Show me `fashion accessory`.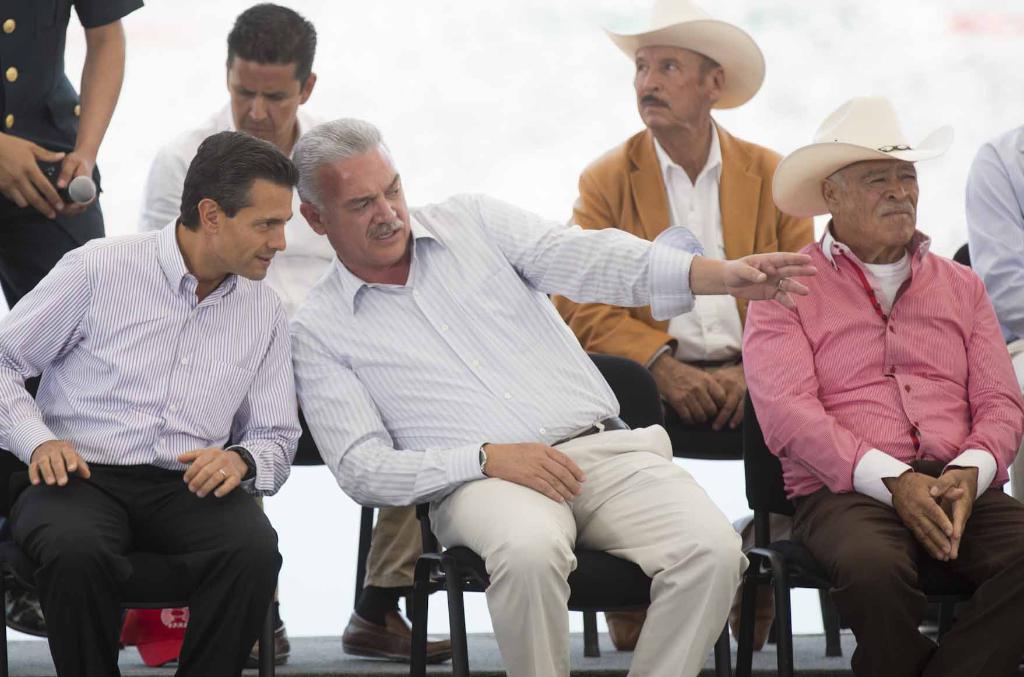
`fashion accessory` is here: BBox(340, 606, 452, 664).
